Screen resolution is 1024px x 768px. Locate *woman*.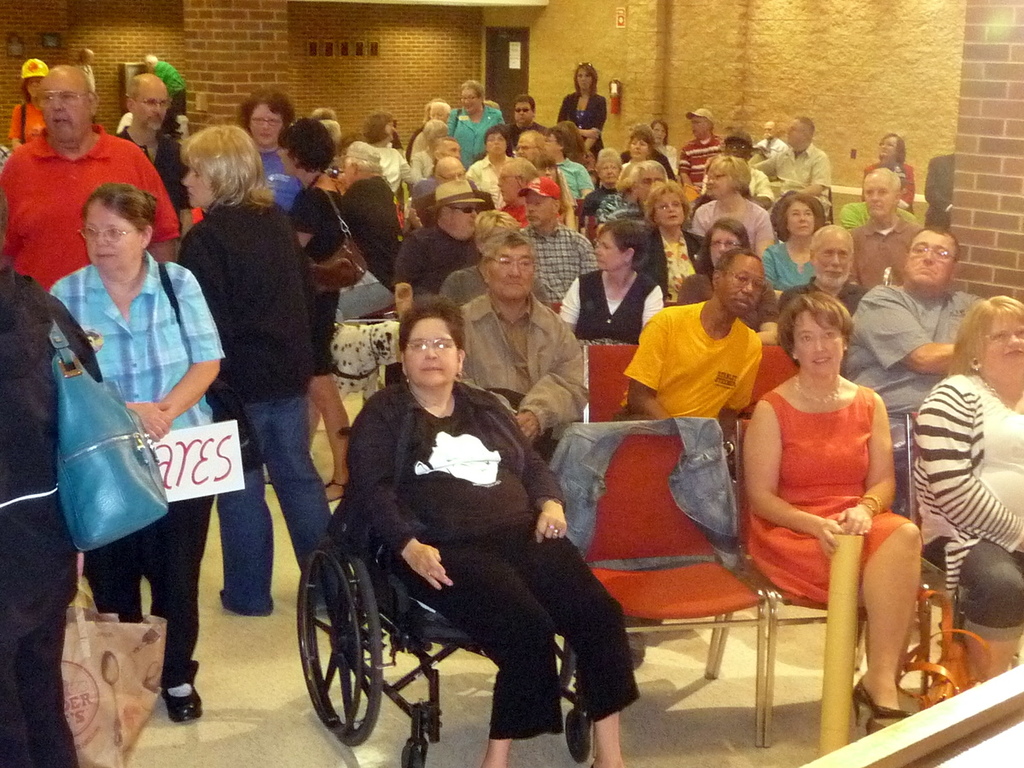
<box>862,131,914,211</box>.
